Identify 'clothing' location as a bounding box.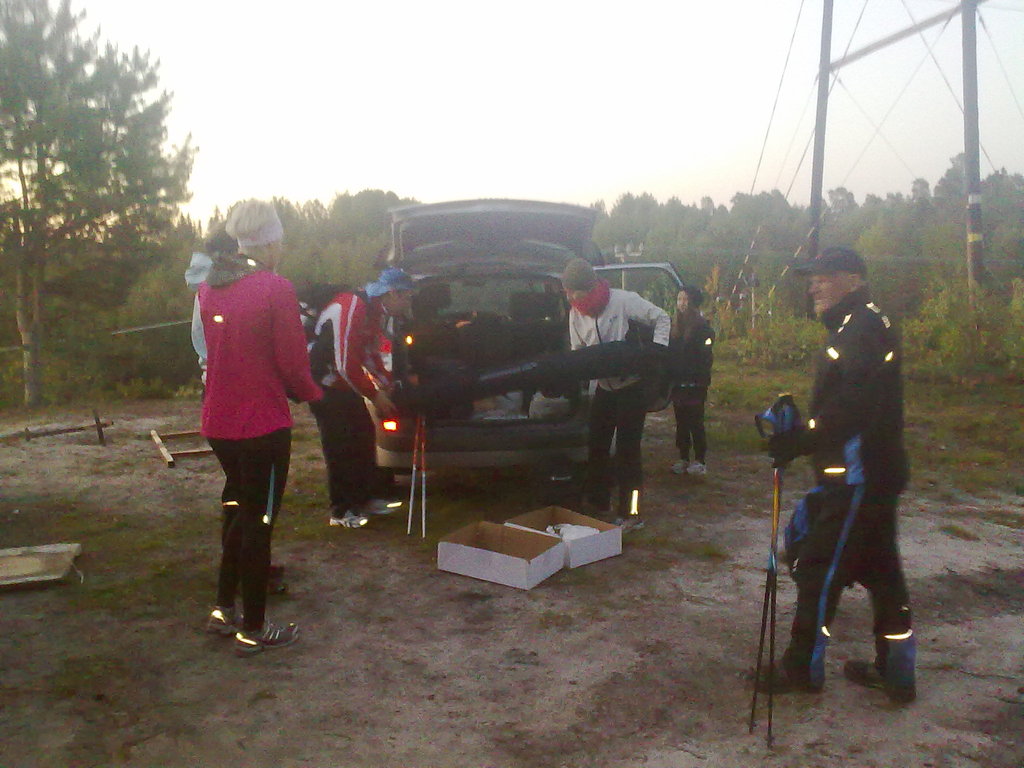
<region>781, 277, 916, 685</region>.
